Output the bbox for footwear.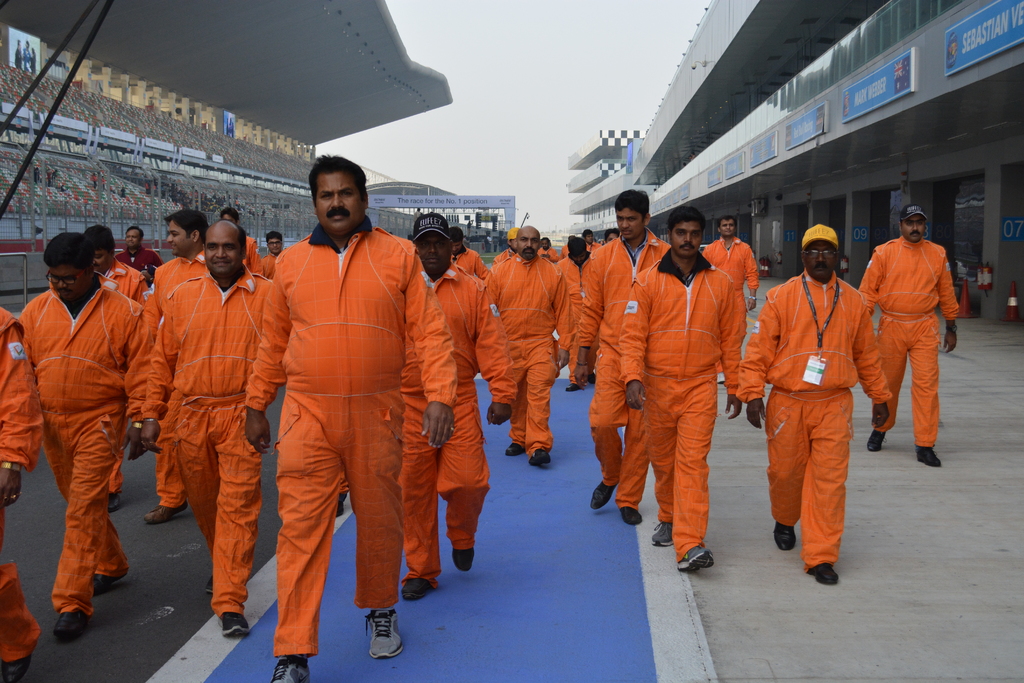
crop(917, 444, 943, 468).
